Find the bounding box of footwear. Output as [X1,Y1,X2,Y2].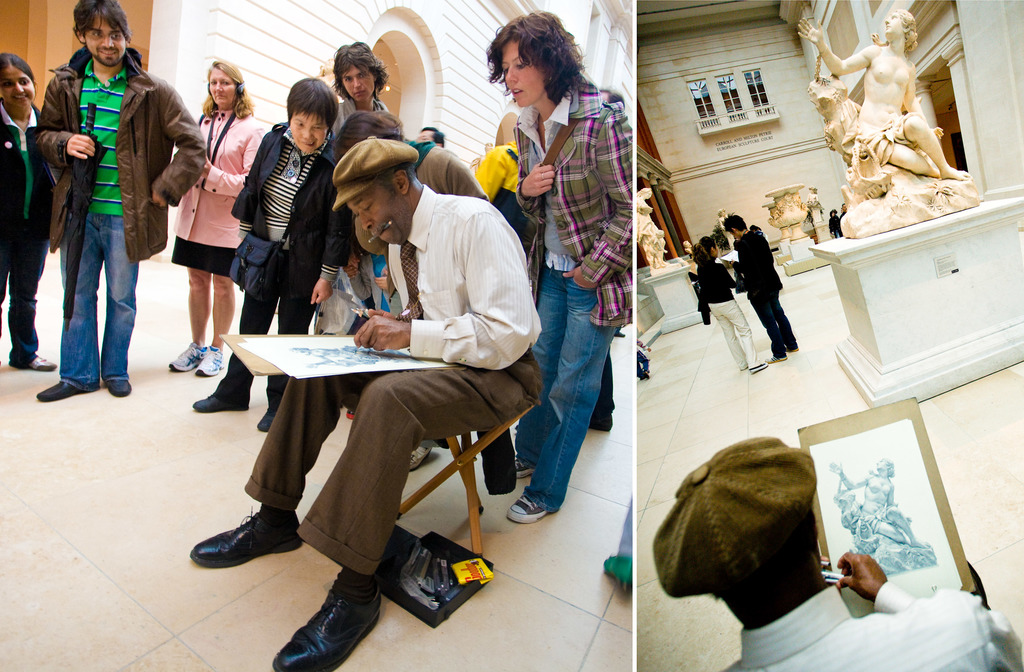
[504,487,550,530].
